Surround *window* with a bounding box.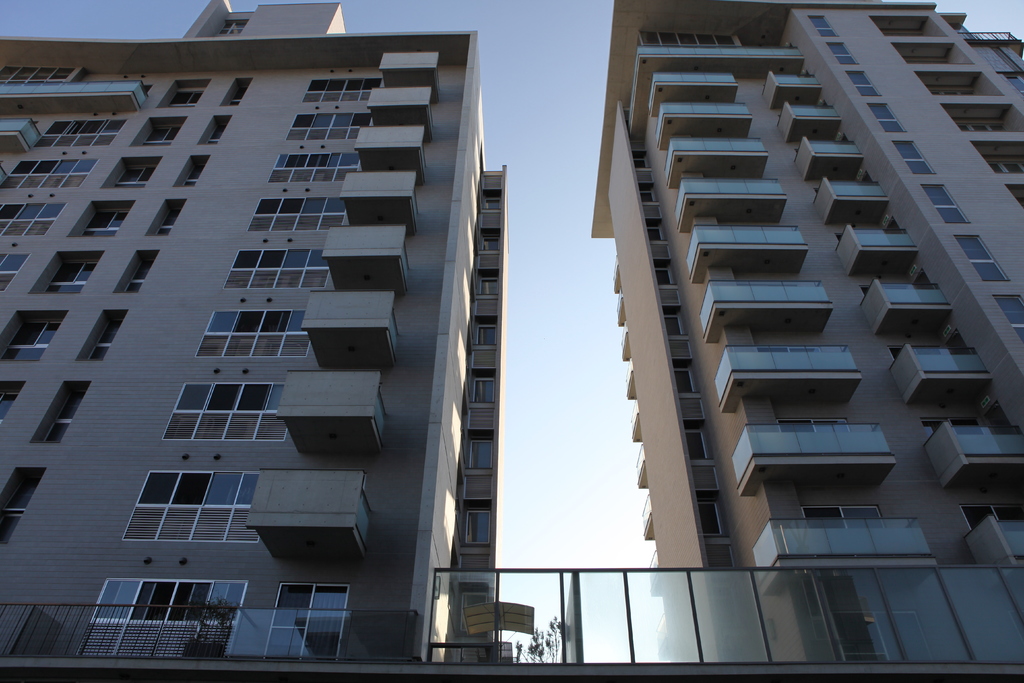
box=[0, 309, 69, 362].
